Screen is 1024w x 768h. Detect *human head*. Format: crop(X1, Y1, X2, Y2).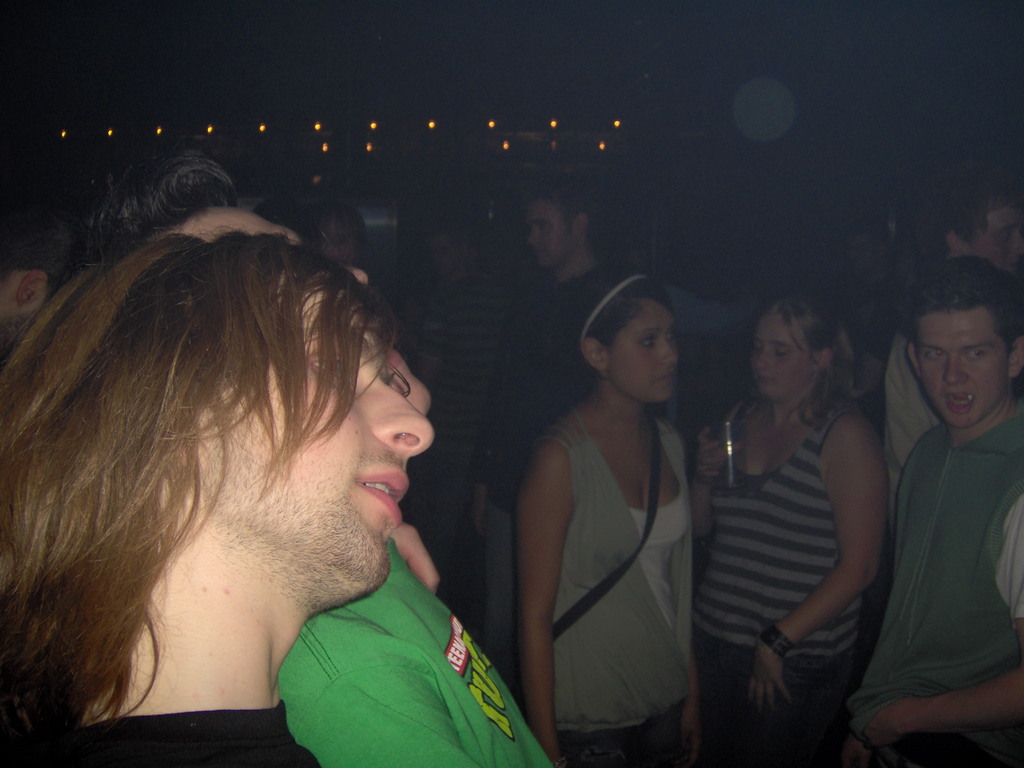
crop(564, 268, 681, 403).
